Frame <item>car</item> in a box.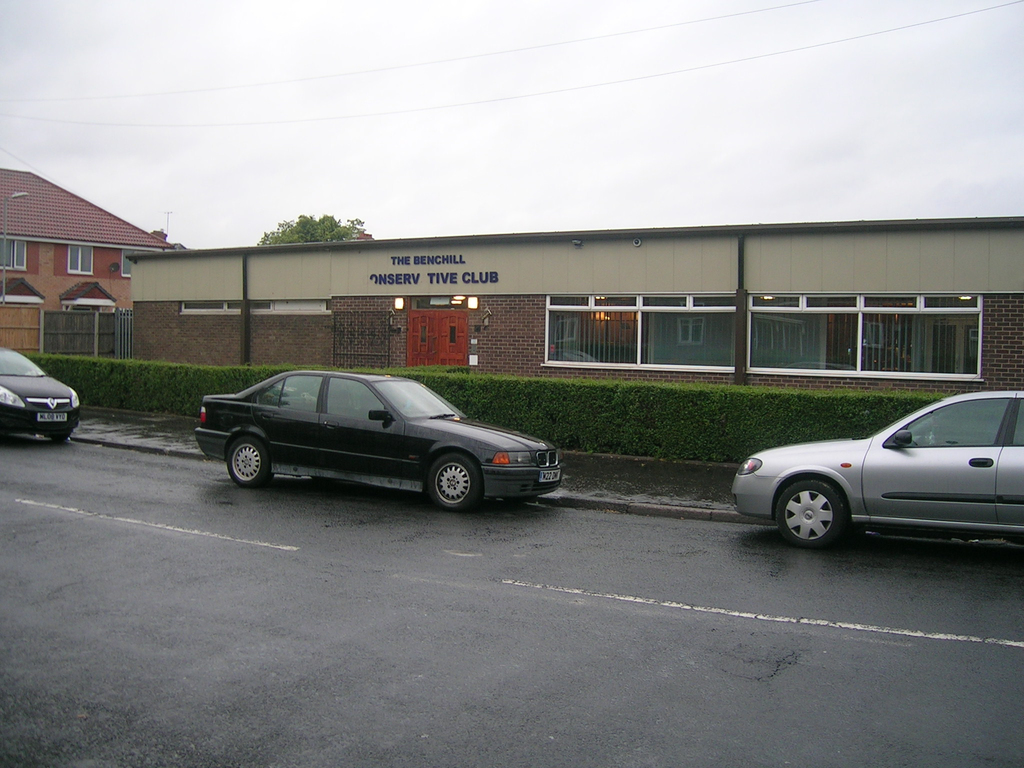
(left=732, top=388, right=1023, bottom=549).
